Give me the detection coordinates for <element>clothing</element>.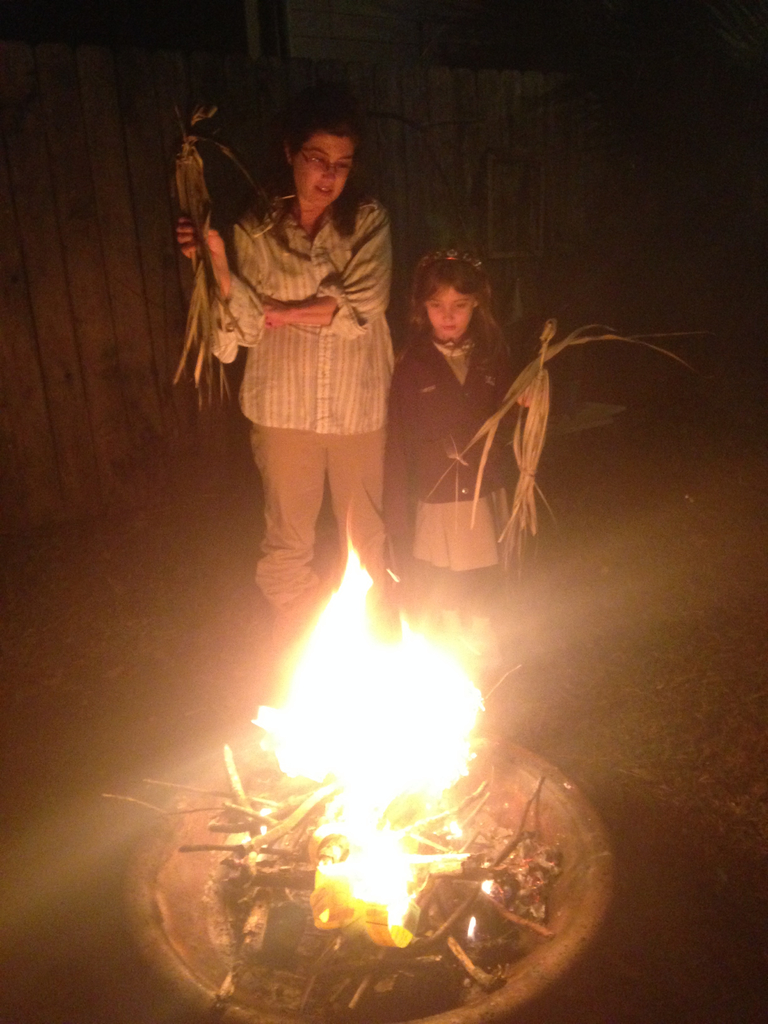
pyautogui.locateOnScreen(205, 193, 406, 635).
